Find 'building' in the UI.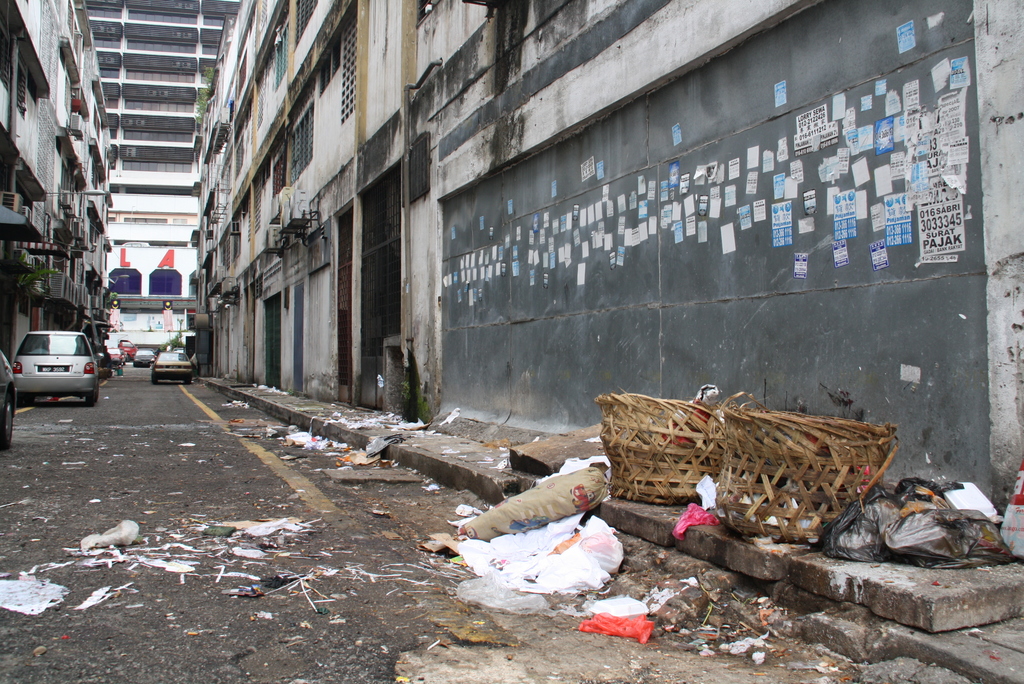
UI element at box(0, 0, 115, 368).
